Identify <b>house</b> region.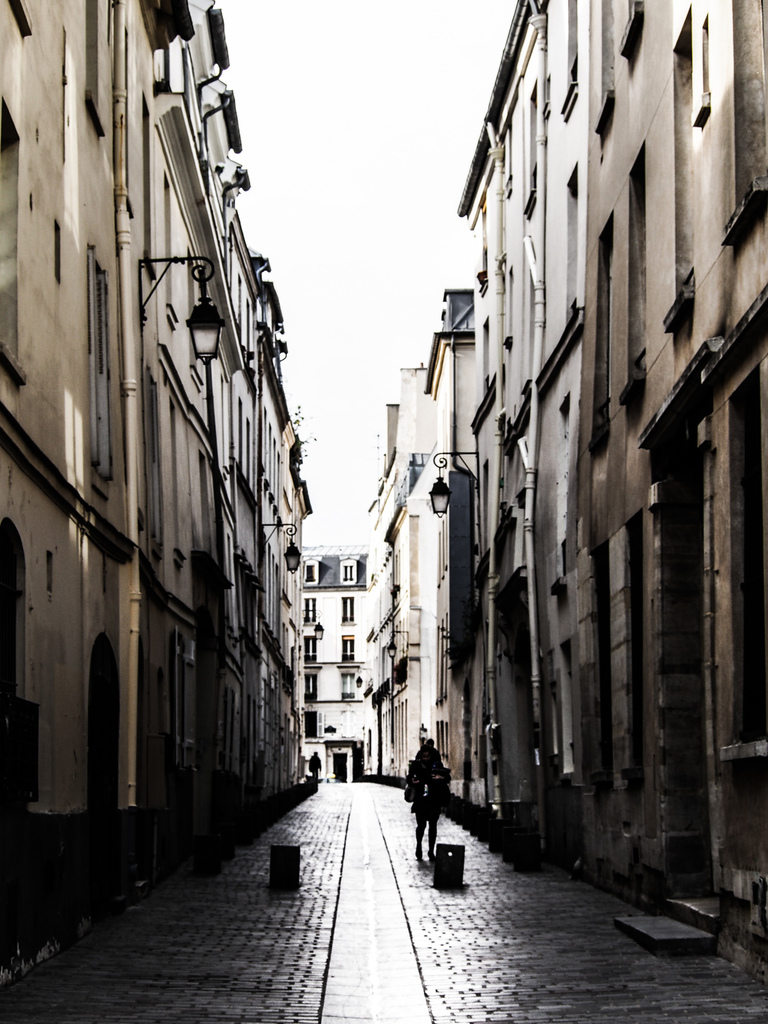
Region: locate(0, 0, 196, 836).
